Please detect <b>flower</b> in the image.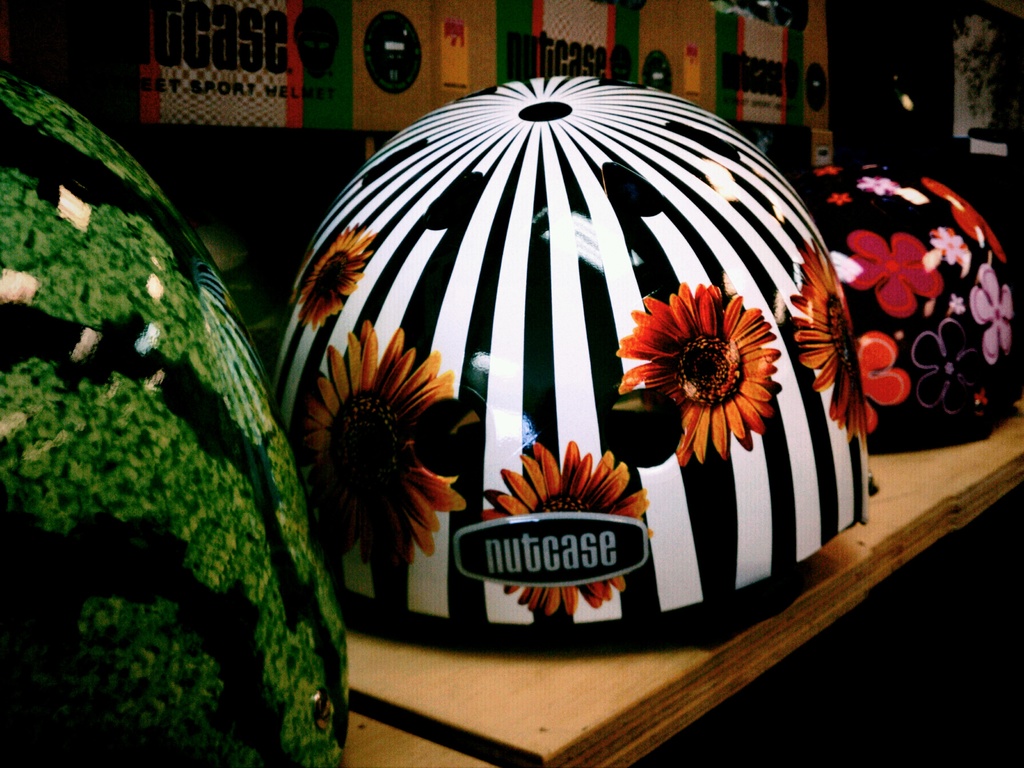
<box>625,270,769,456</box>.
